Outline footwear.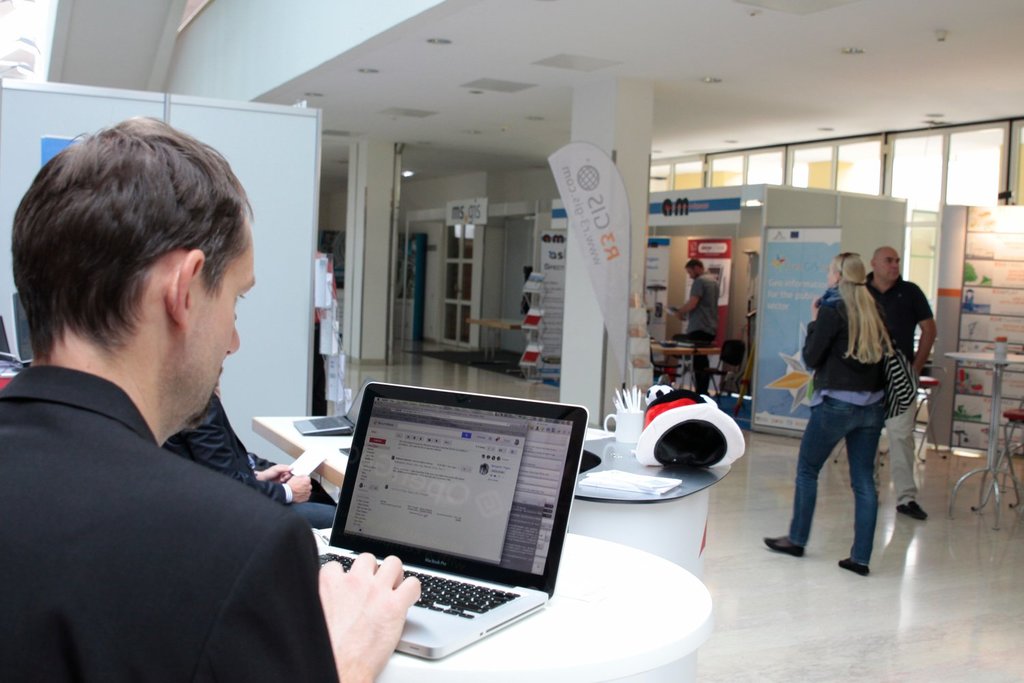
Outline: 899 503 929 521.
